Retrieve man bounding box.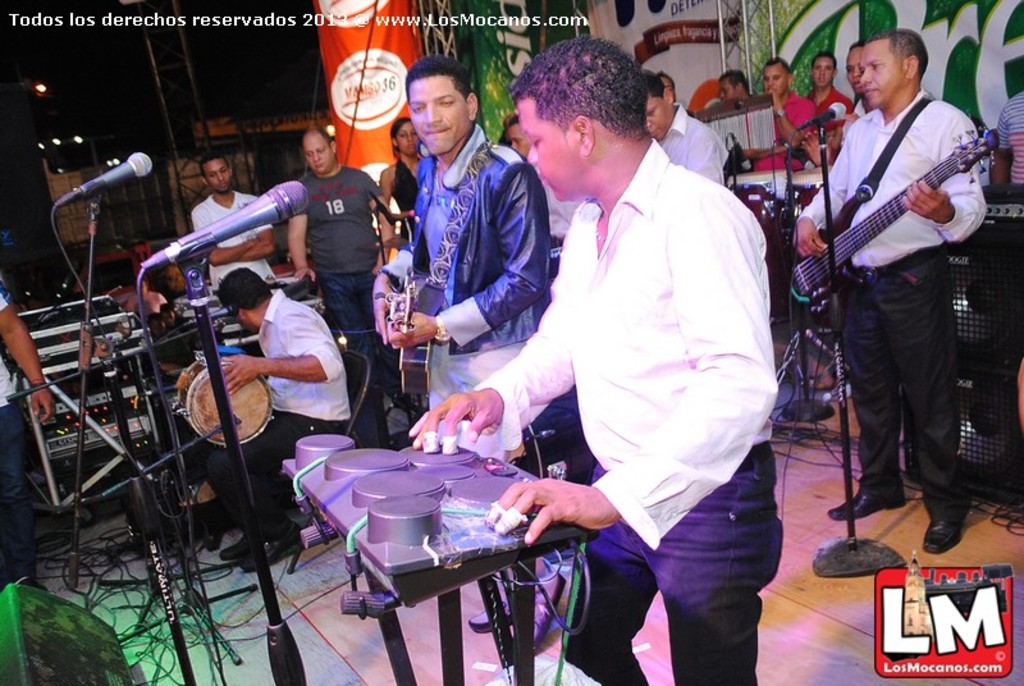
Bounding box: pyautogui.locateOnScreen(376, 55, 550, 666).
